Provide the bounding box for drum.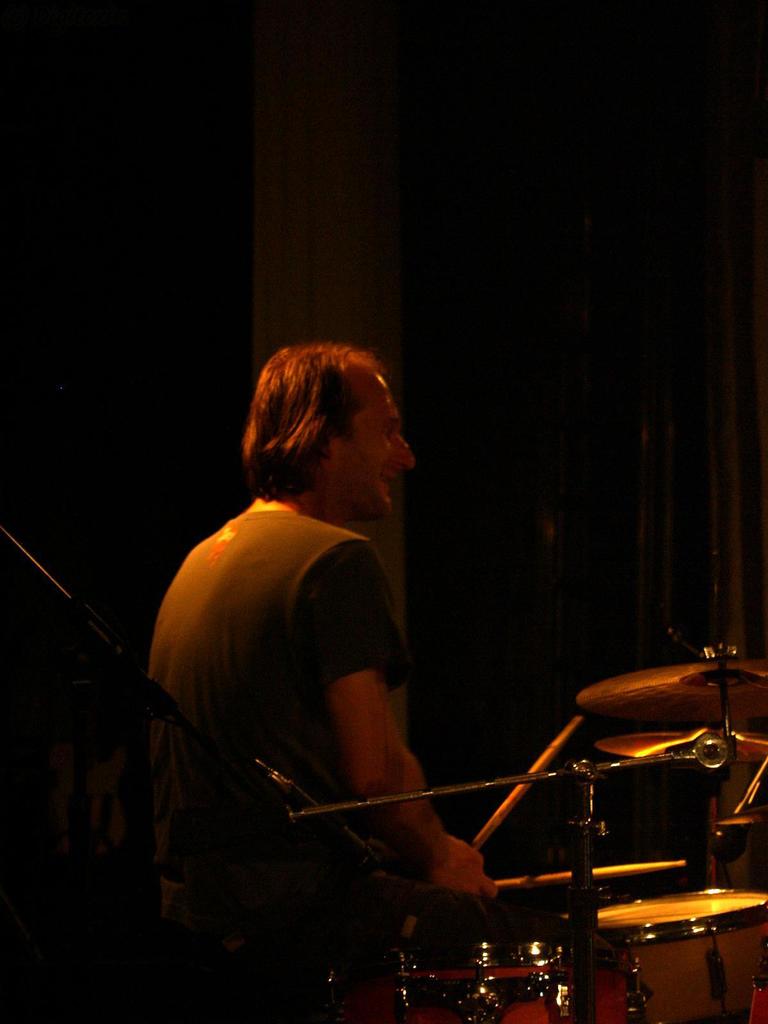
<bbox>338, 943, 576, 1023</bbox>.
